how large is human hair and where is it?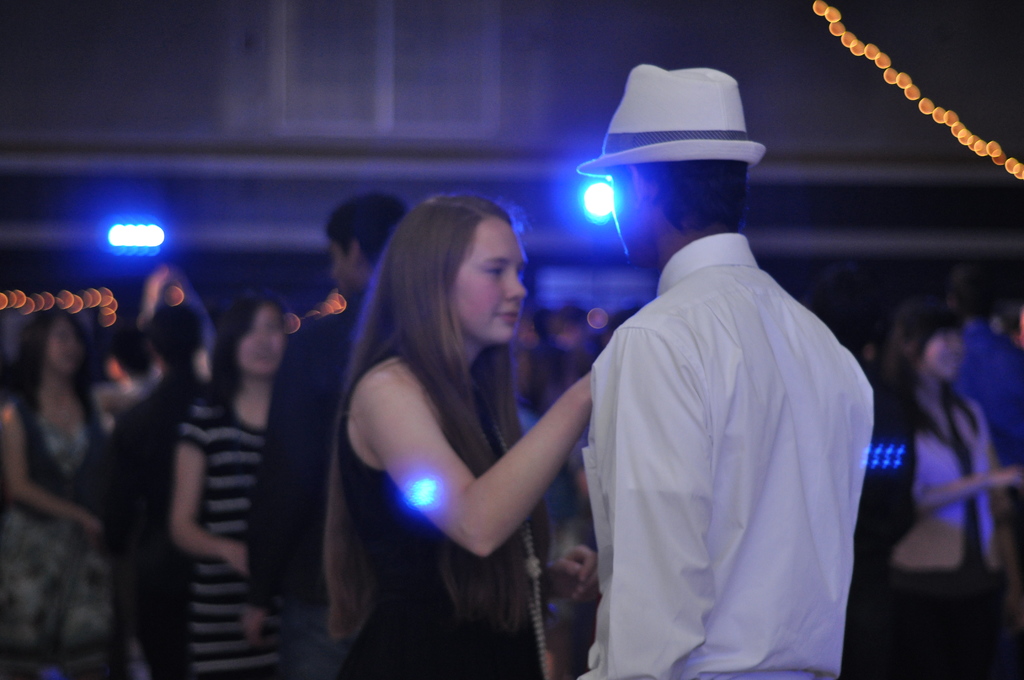
Bounding box: {"left": 148, "top": 303, "right": 201, "bottom": 366}.
